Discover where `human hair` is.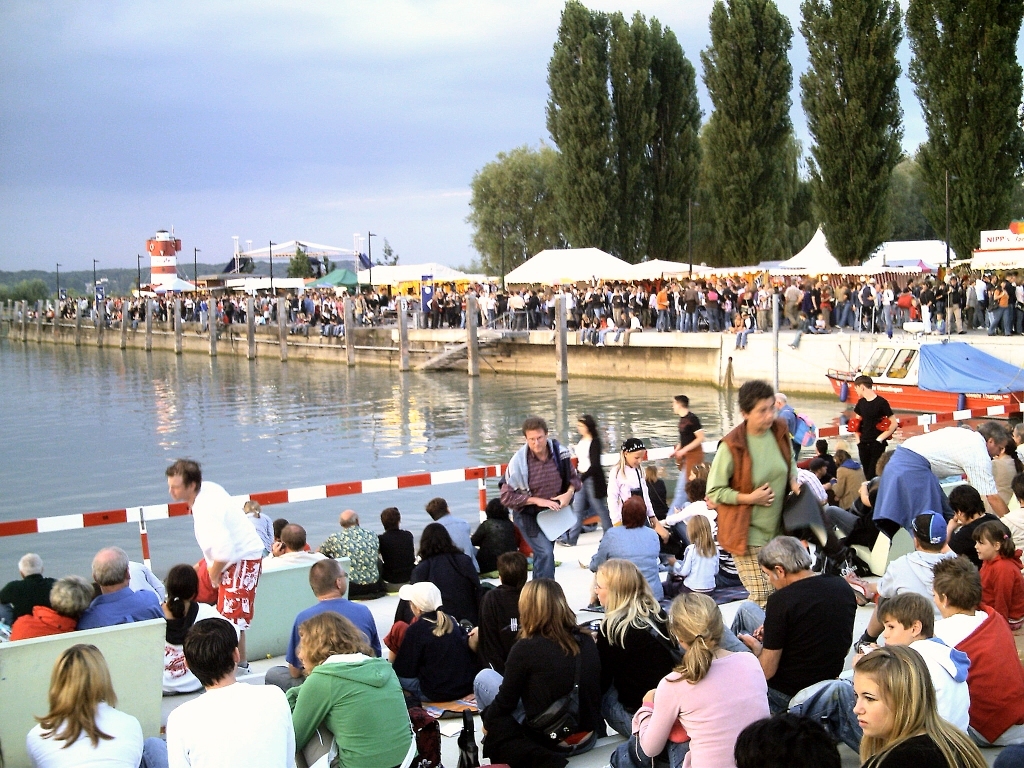
Discovered at [838, 446, 851, 467].
